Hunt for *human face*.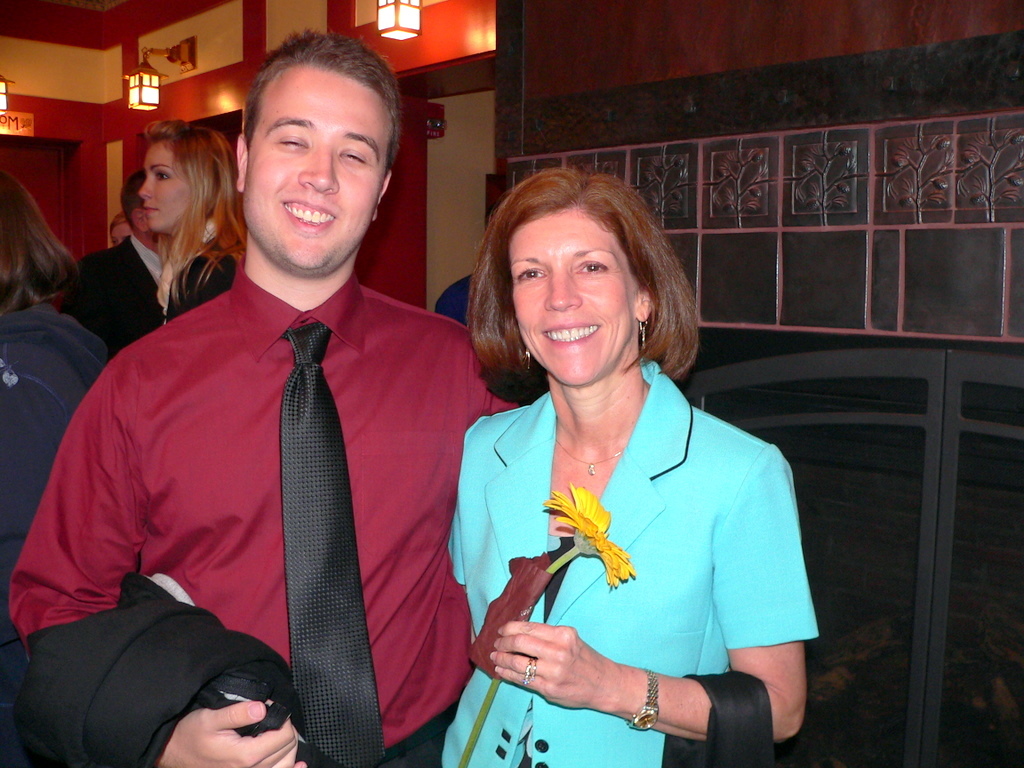
Hunted down at crop(113, 222, 133, 243).
